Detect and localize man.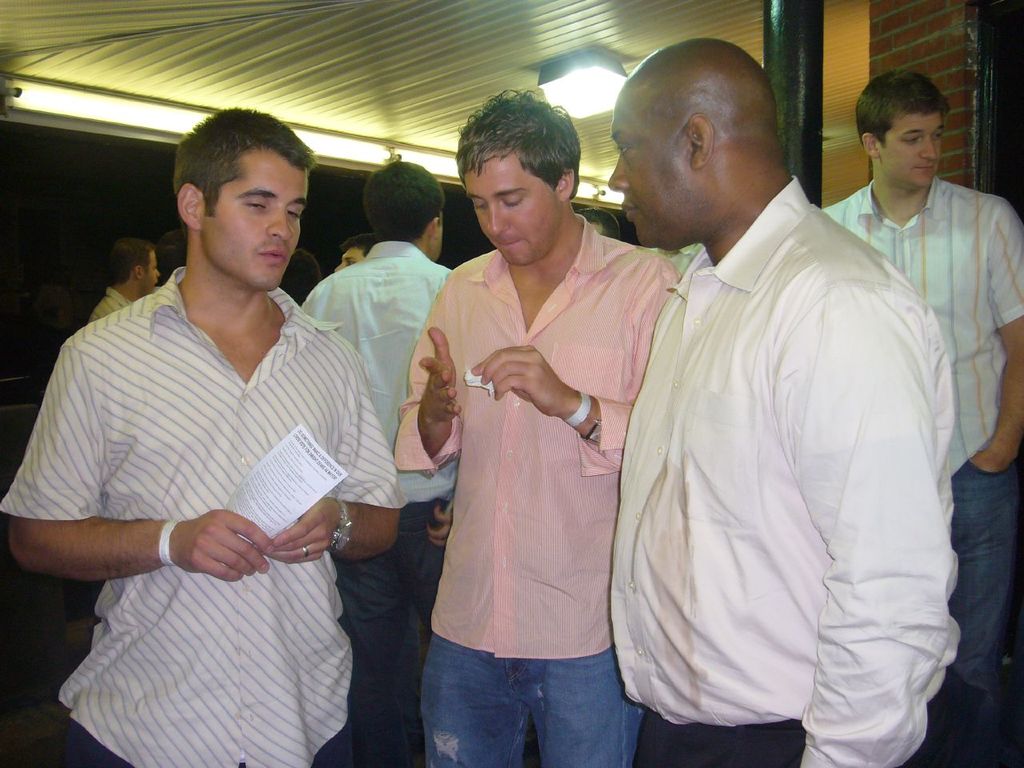
Localized at Rect(566, 29, 961, 756).
